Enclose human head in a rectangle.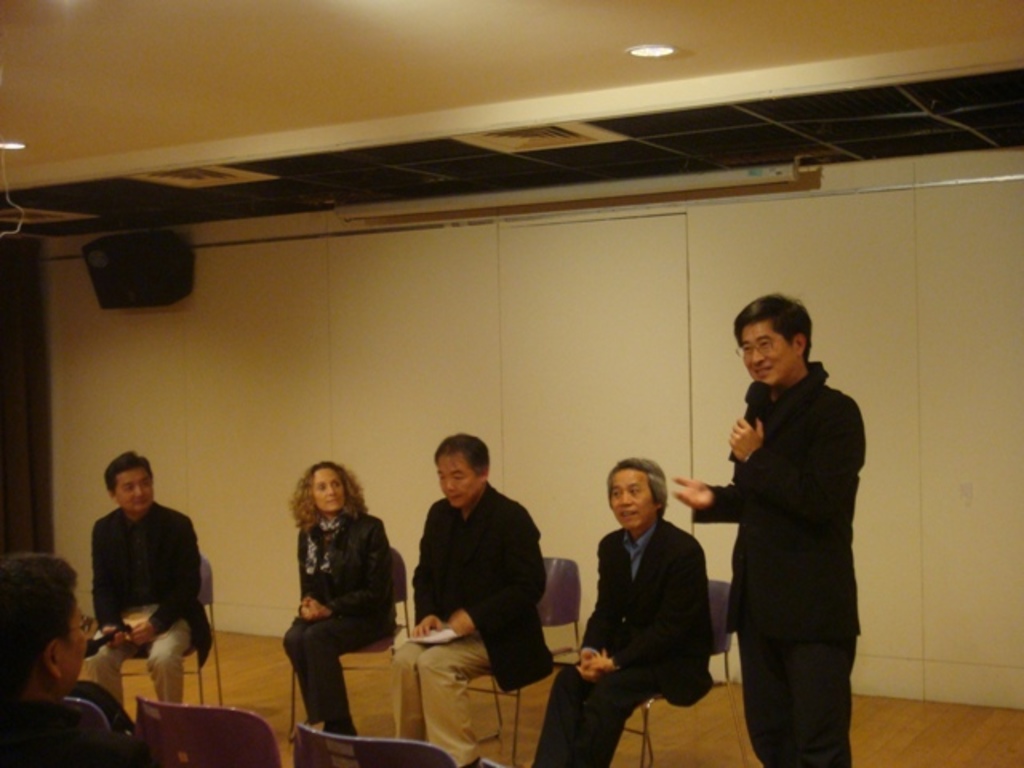
l=3, t=552, r=86, b=694.
